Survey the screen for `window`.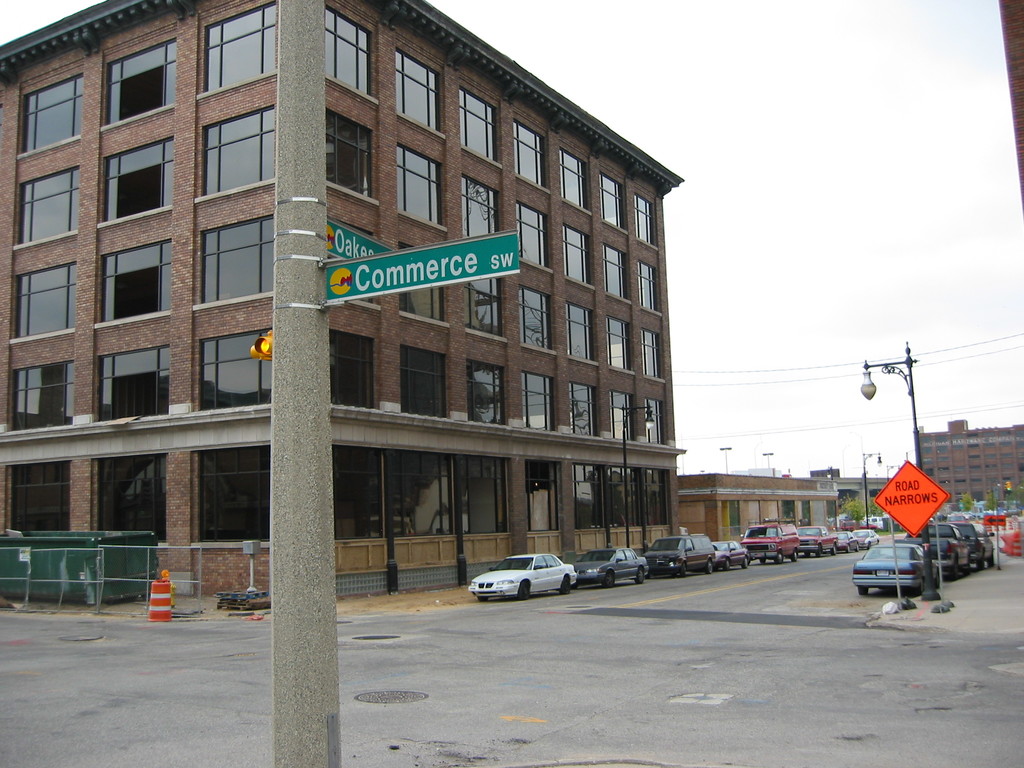
Survey found: bbox=(461, 172, 497, 236).
